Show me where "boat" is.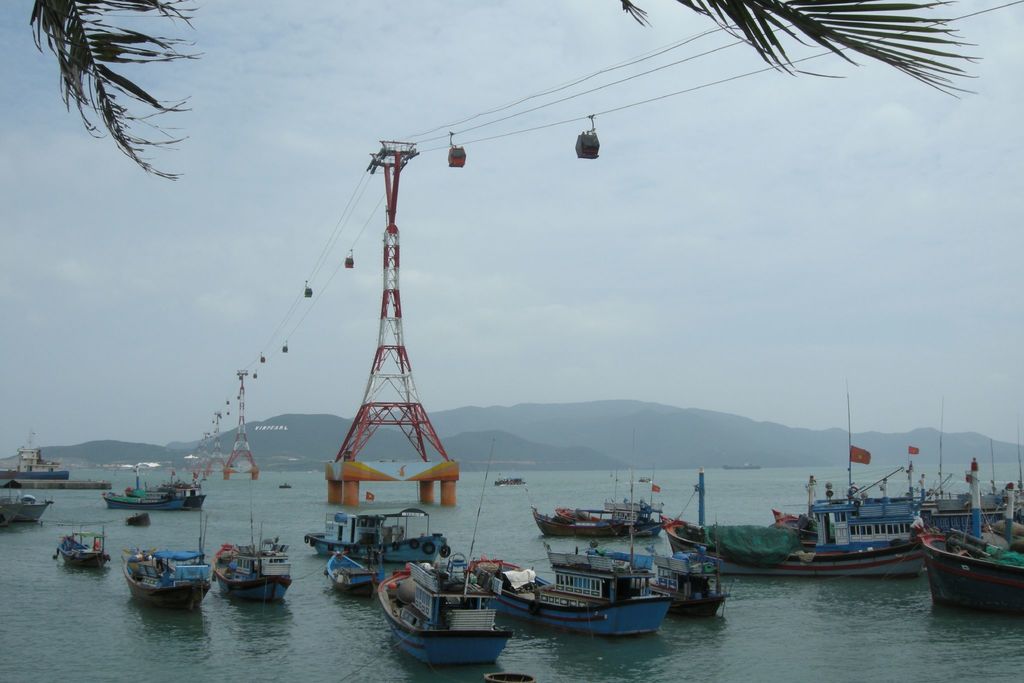
"boat" is at [534,498,684,582].
